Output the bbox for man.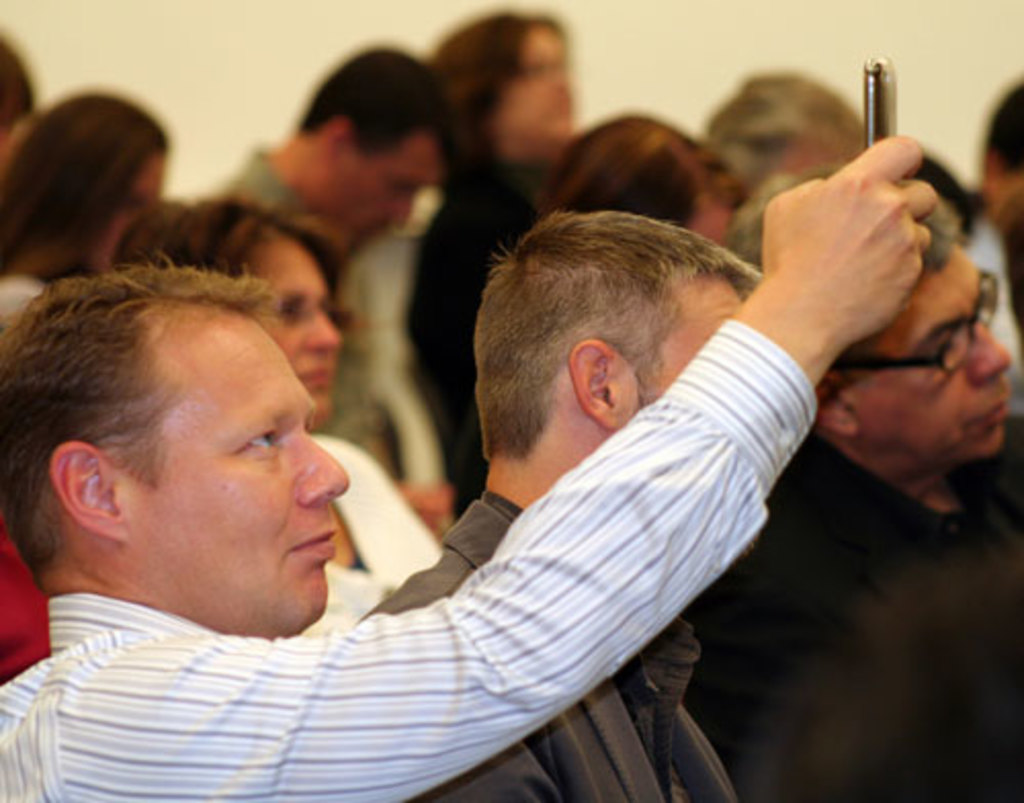
(left=684, top=203, right=1022, bottom=801).
